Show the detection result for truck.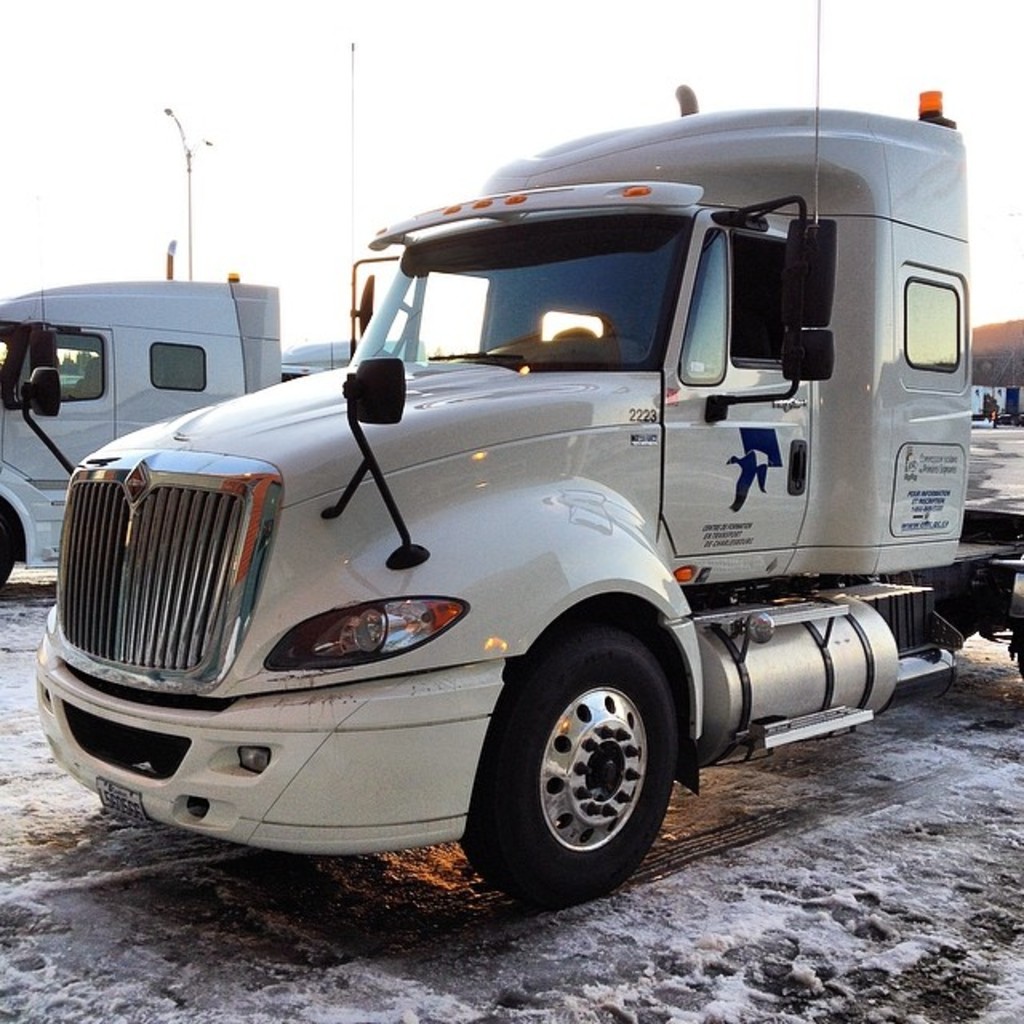
(left=35, top=3, right=1022, bottom=902).
